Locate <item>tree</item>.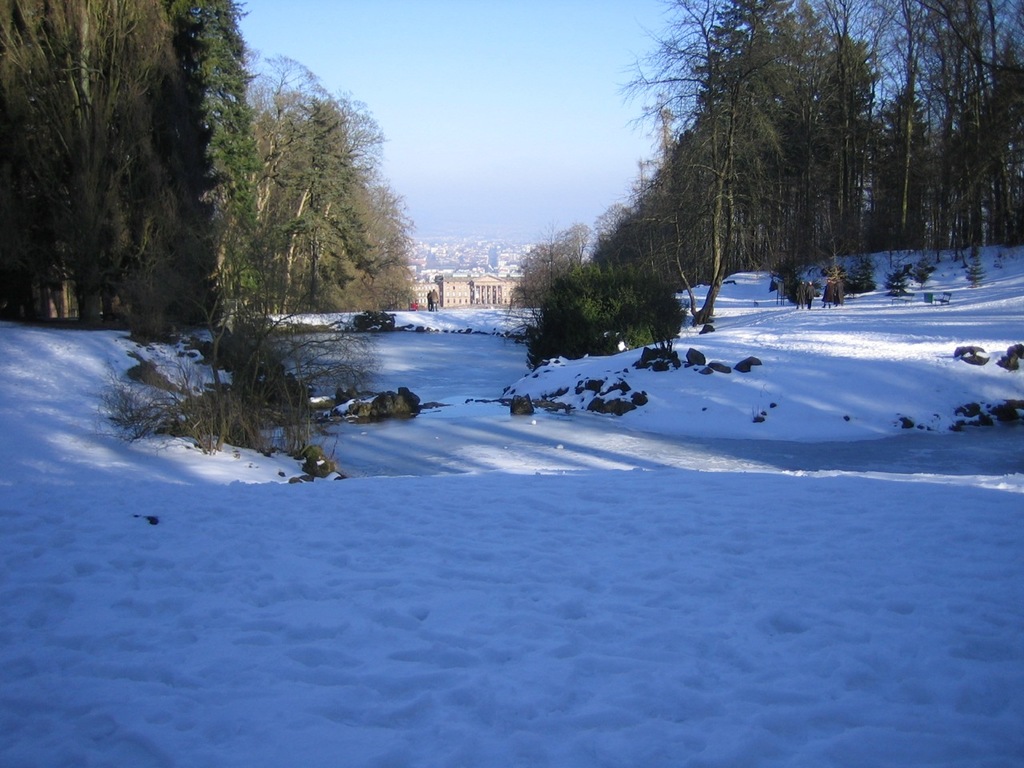
Bounding box: l=178, t=0, r=311, b=414.
